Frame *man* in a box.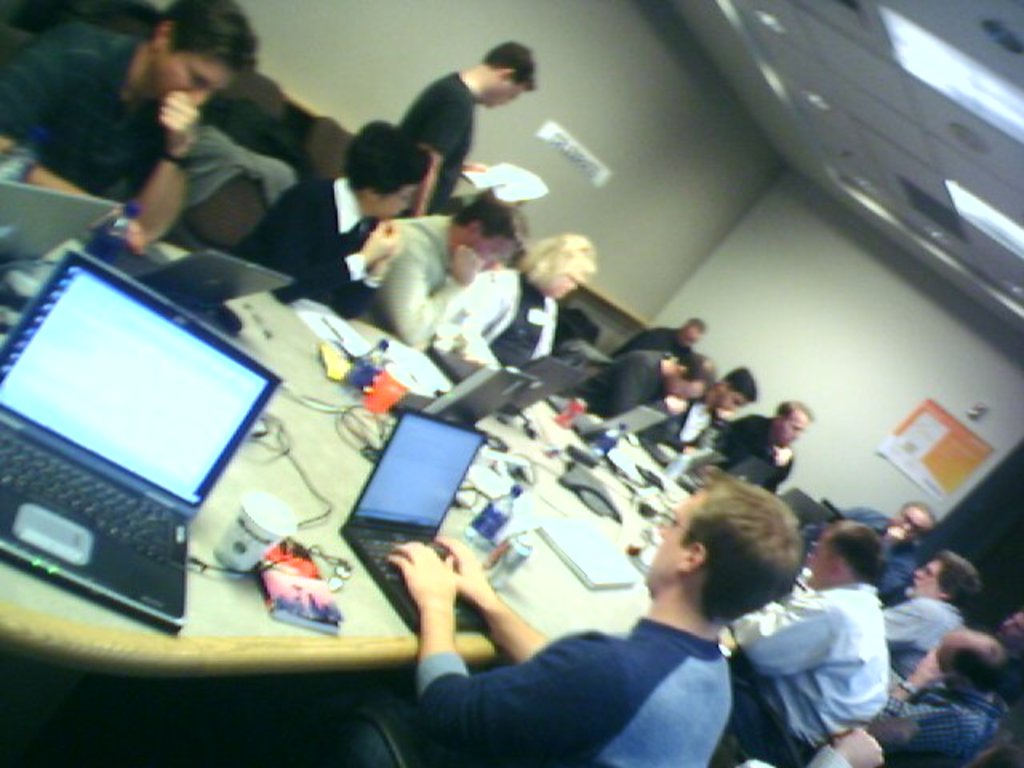
box(886, 557, 987, 677).
